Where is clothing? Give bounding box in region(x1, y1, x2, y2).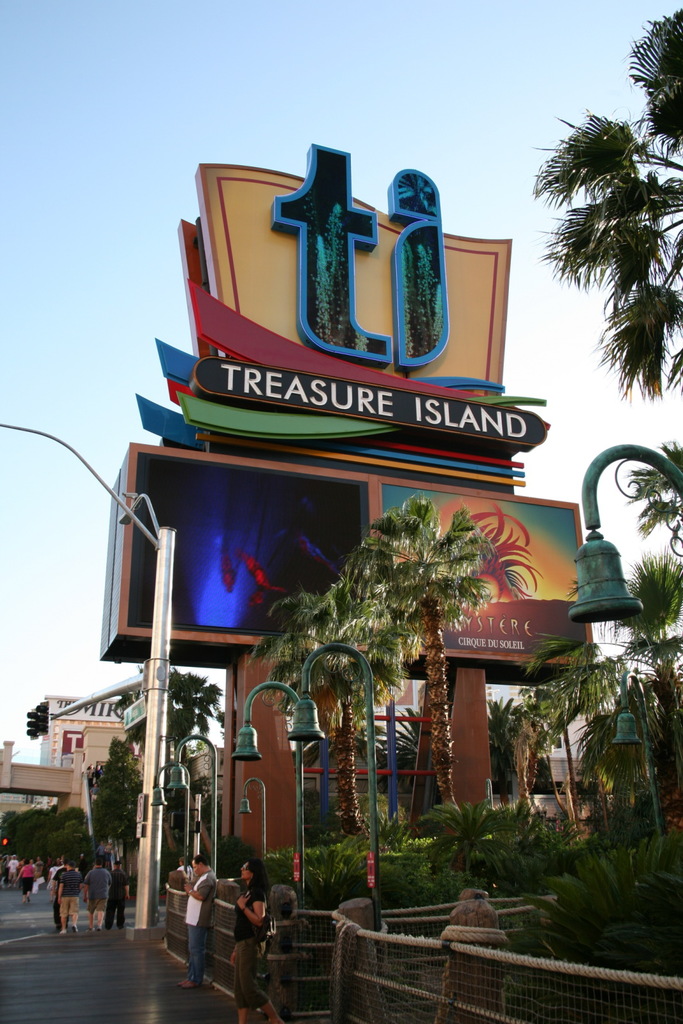
region(228, 875, 277, 1007).
